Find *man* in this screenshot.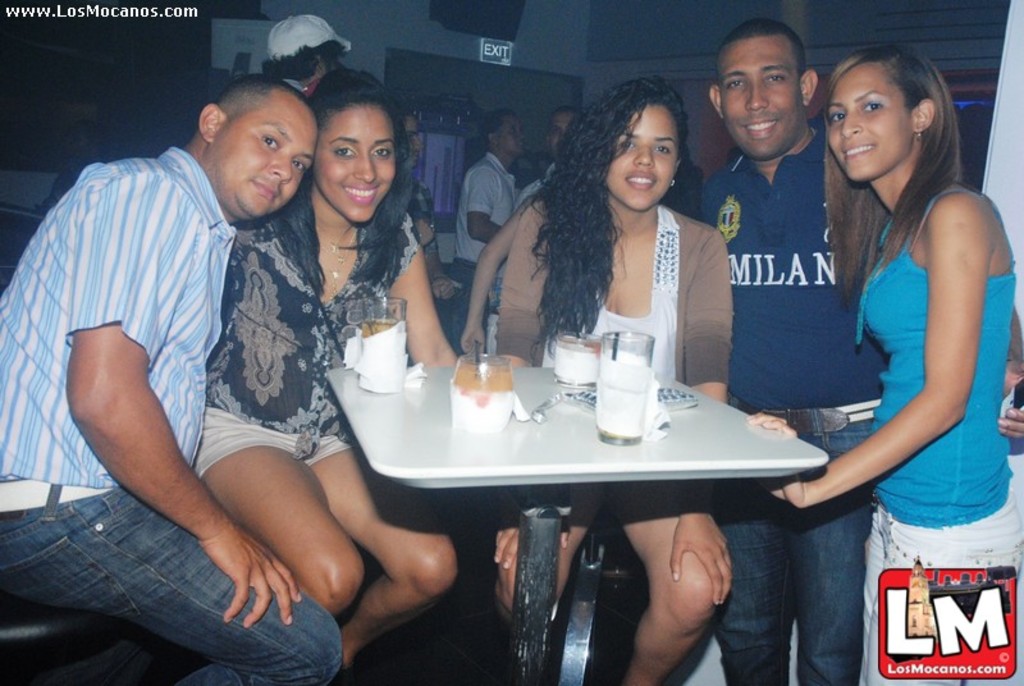
The bounding box for *man* is (454,151,517,352).
